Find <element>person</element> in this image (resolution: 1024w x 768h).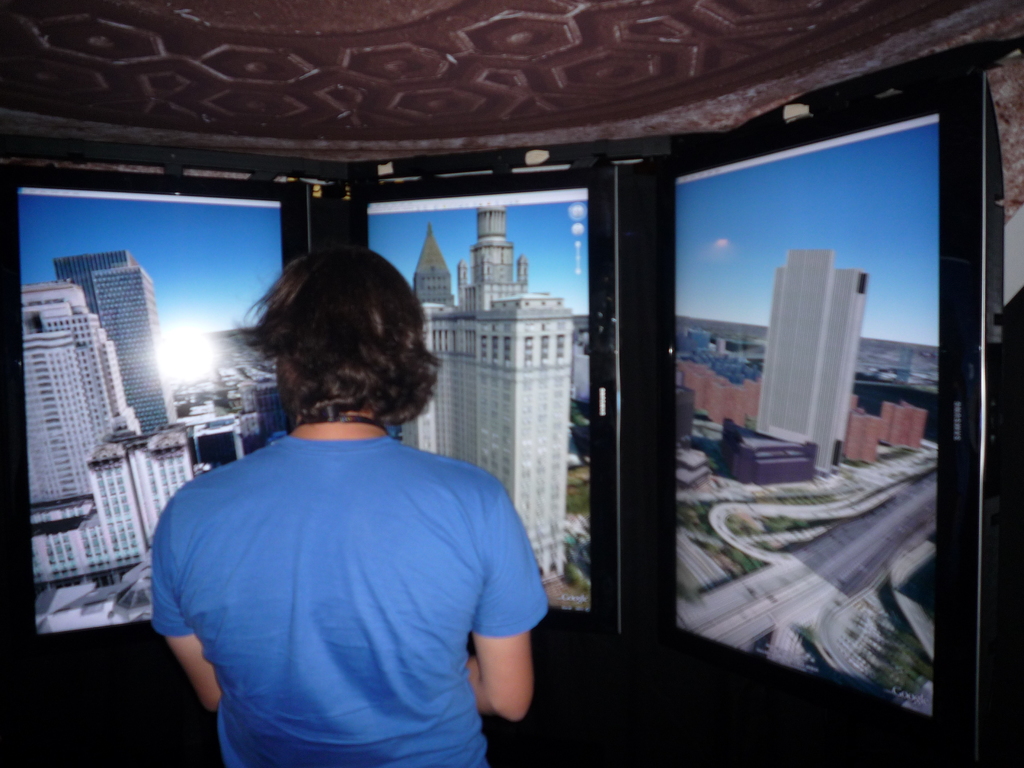
(x1=150, y1=249, x2=535, y2=760).
